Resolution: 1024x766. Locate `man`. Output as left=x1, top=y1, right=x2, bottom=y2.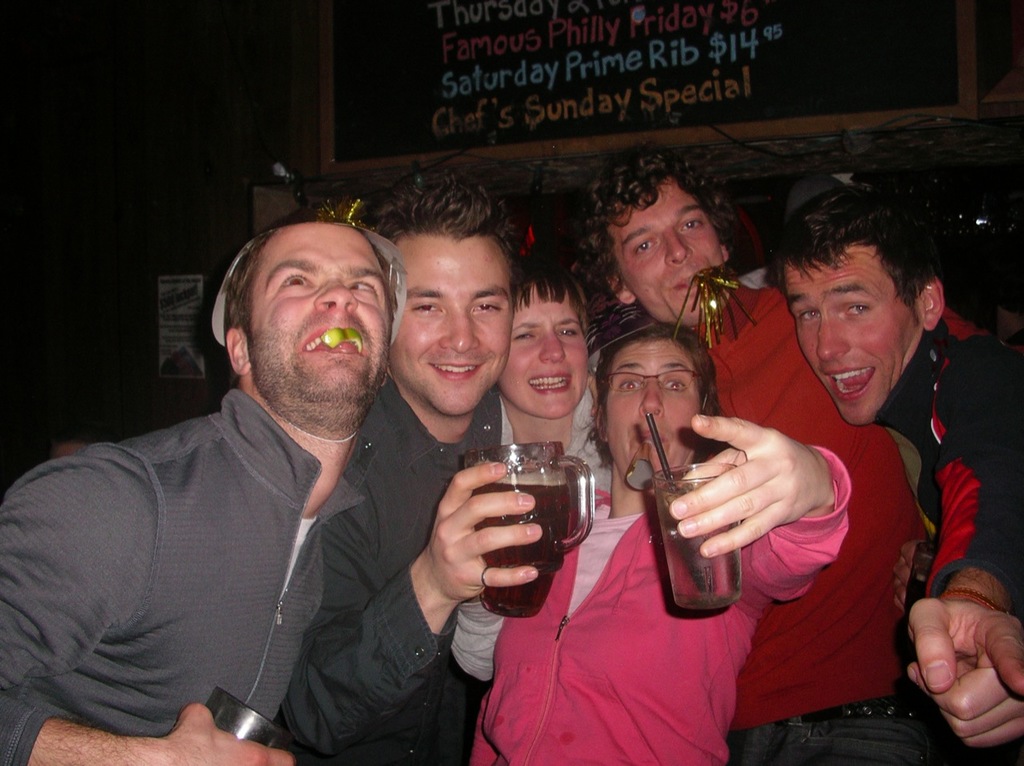
left=571, top=151, right=971, bottom=765.
